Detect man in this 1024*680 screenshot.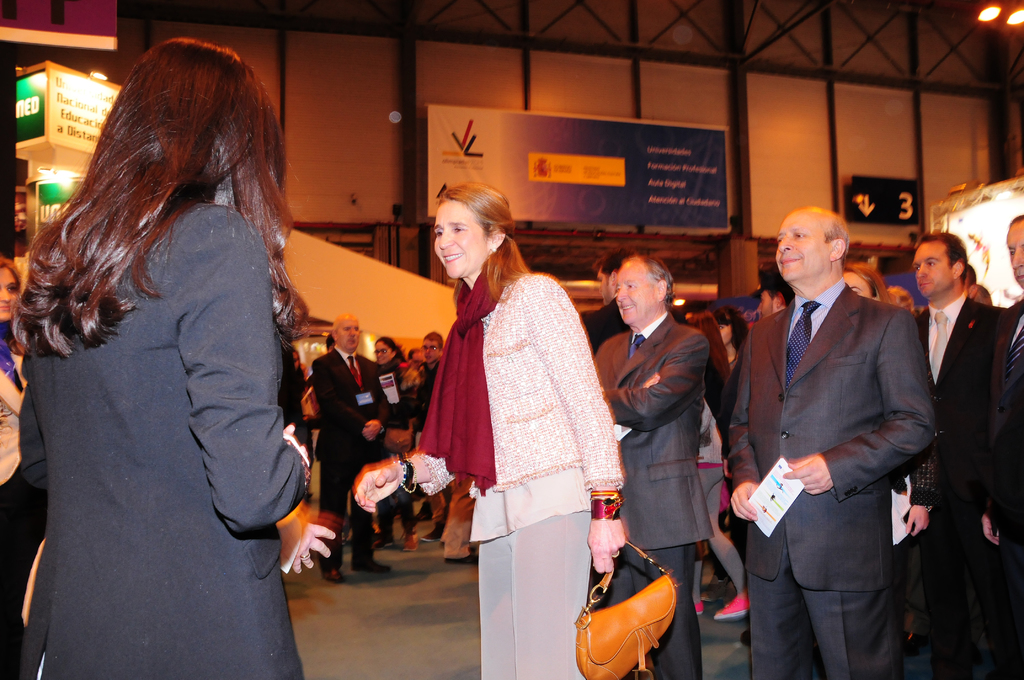
Detection: box(573, 239, 648, 360).
